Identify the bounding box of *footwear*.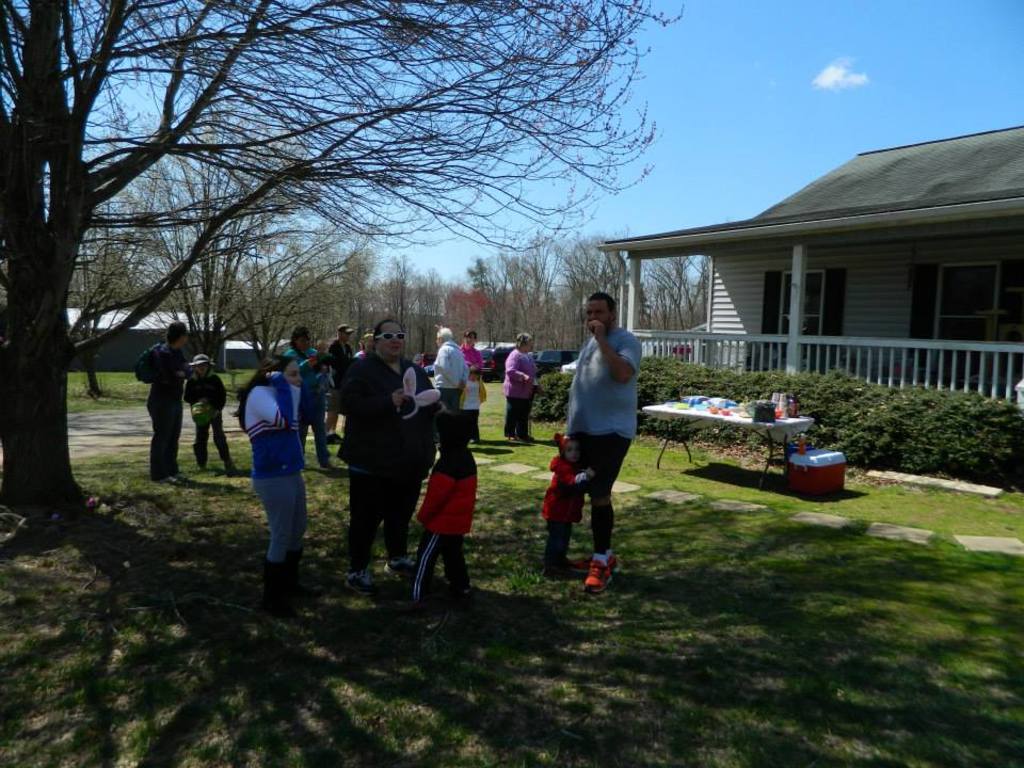
[518, 434, 537, 444].
